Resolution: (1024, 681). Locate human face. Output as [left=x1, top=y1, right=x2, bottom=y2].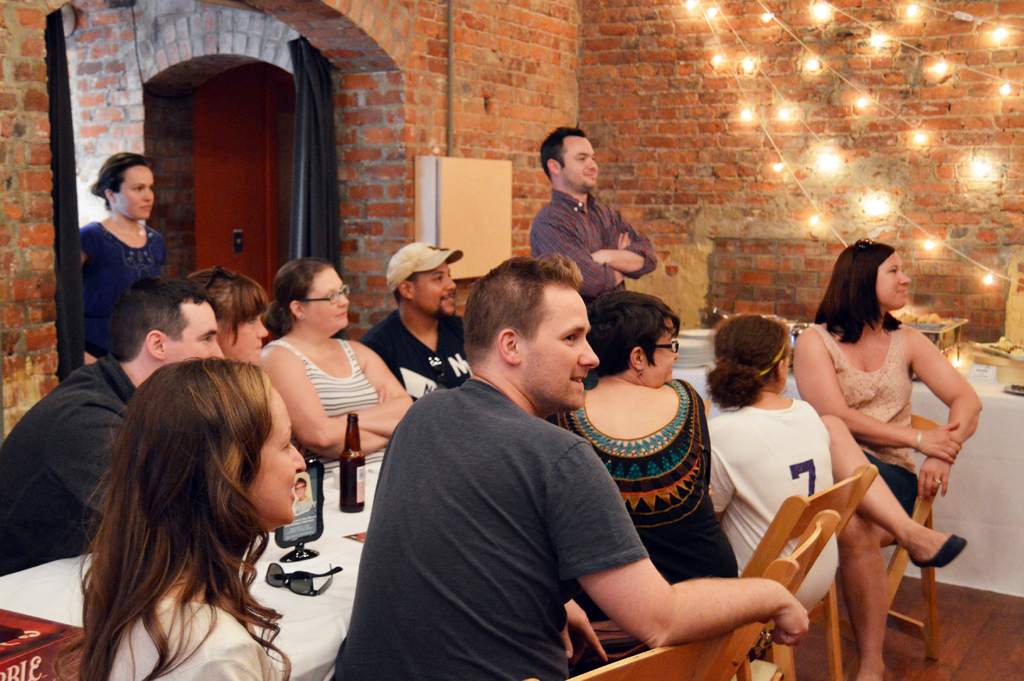
[left=248, top=387, right=303, bottom=524].
